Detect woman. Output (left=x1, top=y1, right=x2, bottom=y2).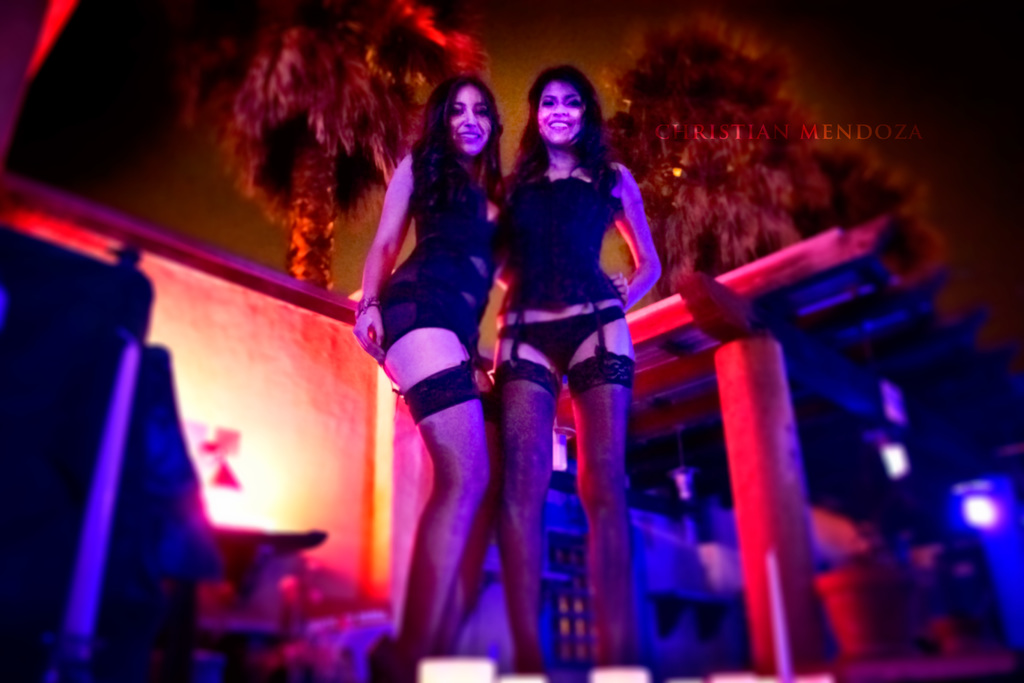
(left=493, top=57, right=661, bottom=677).
